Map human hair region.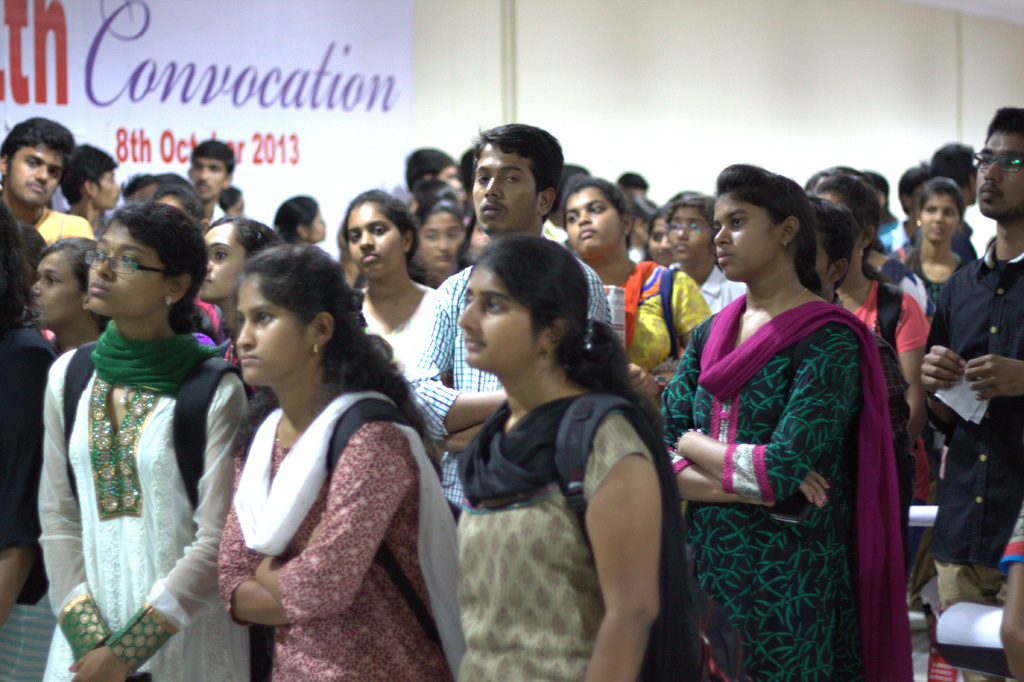
Mapped to 672, 190, 717, 229.
